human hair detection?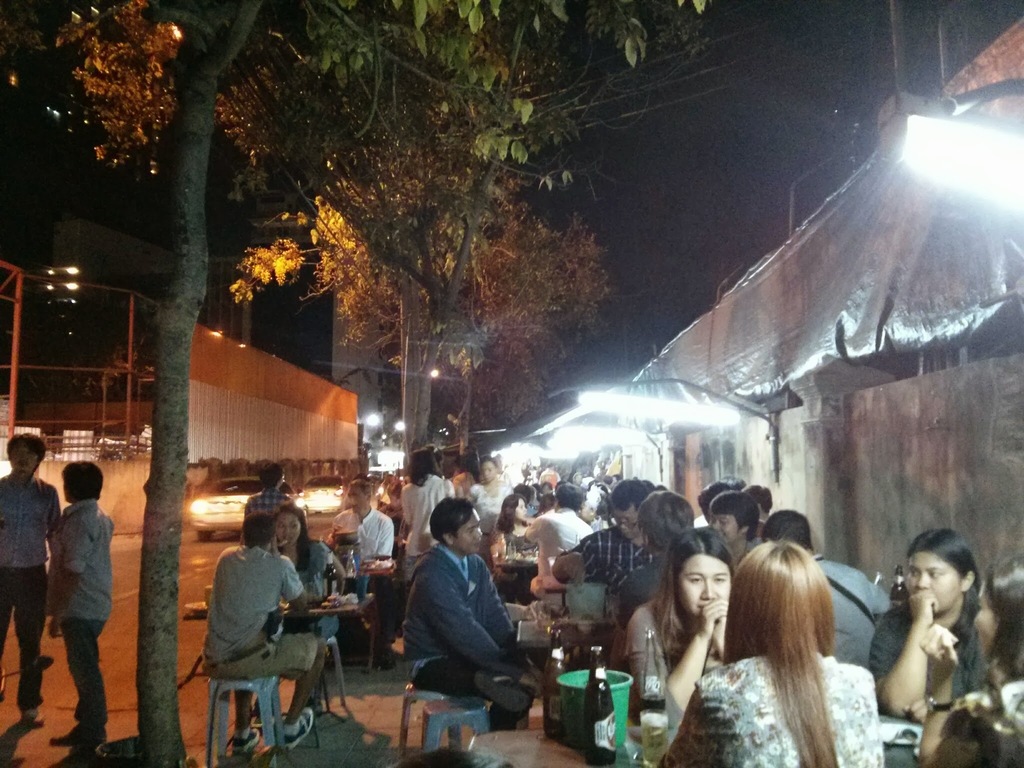
locate(432, 495, 476, 542)
